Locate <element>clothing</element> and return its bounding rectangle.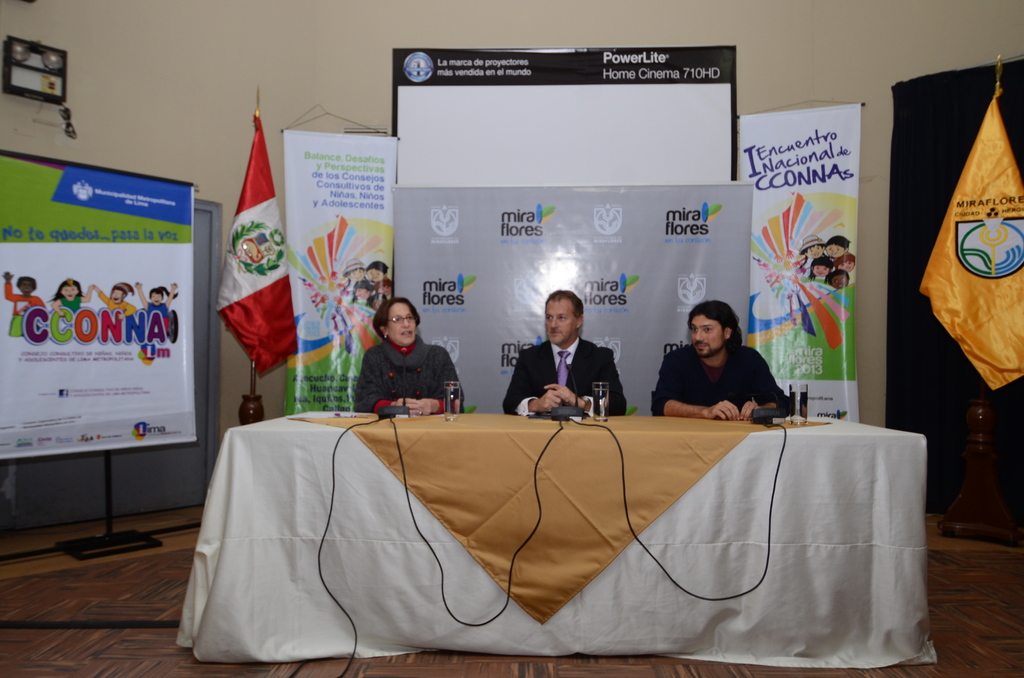
[502, 334, 628, 419].
